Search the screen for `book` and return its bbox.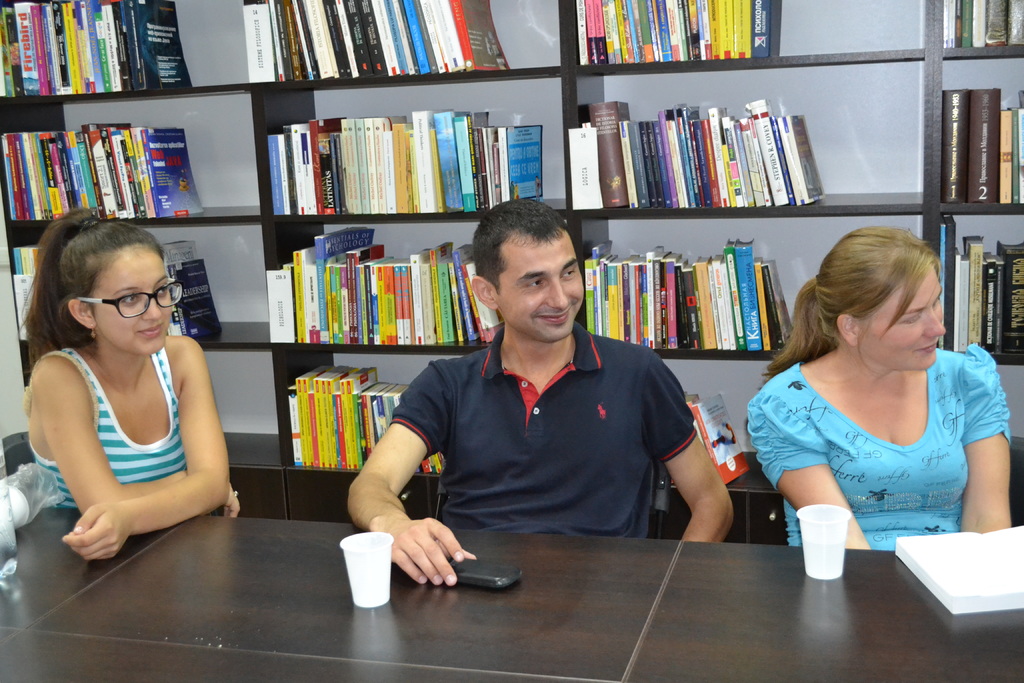
Found: left=891, top=521, right=1023, bottom=618.
